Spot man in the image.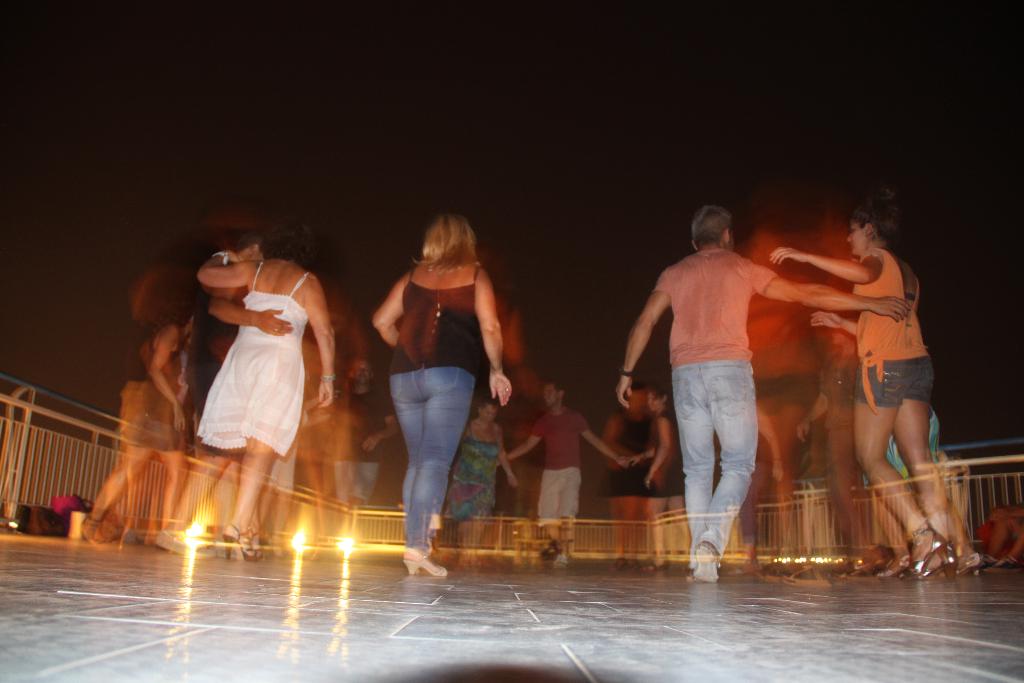
man found at l=614, t=201, r=911, b=579.
